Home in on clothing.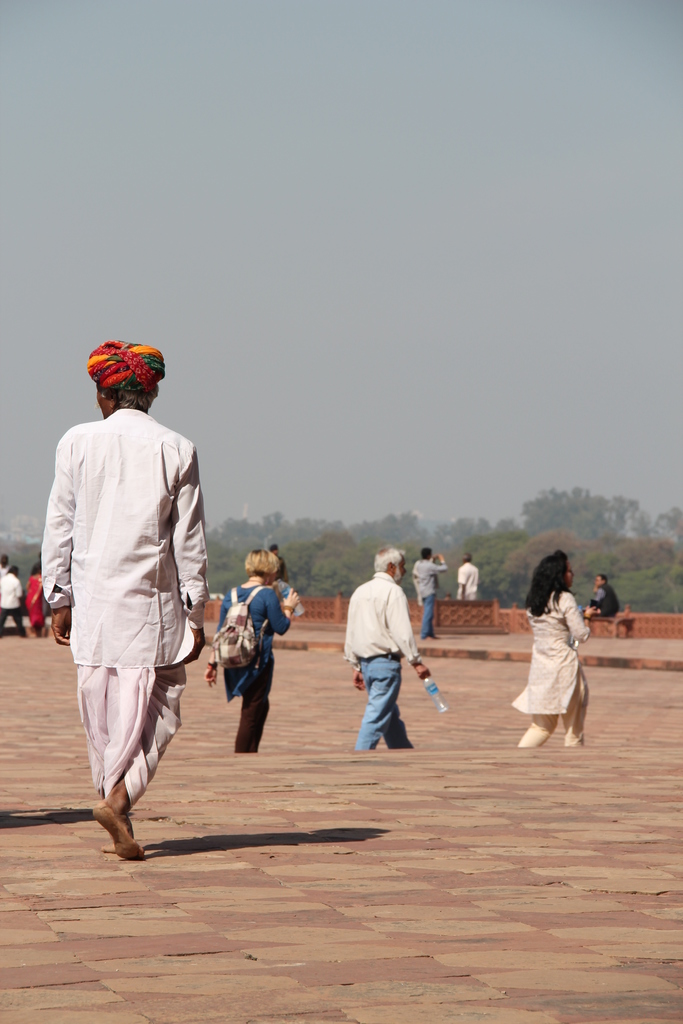
Homed in at bbox=(20, 577, 44, 634).
